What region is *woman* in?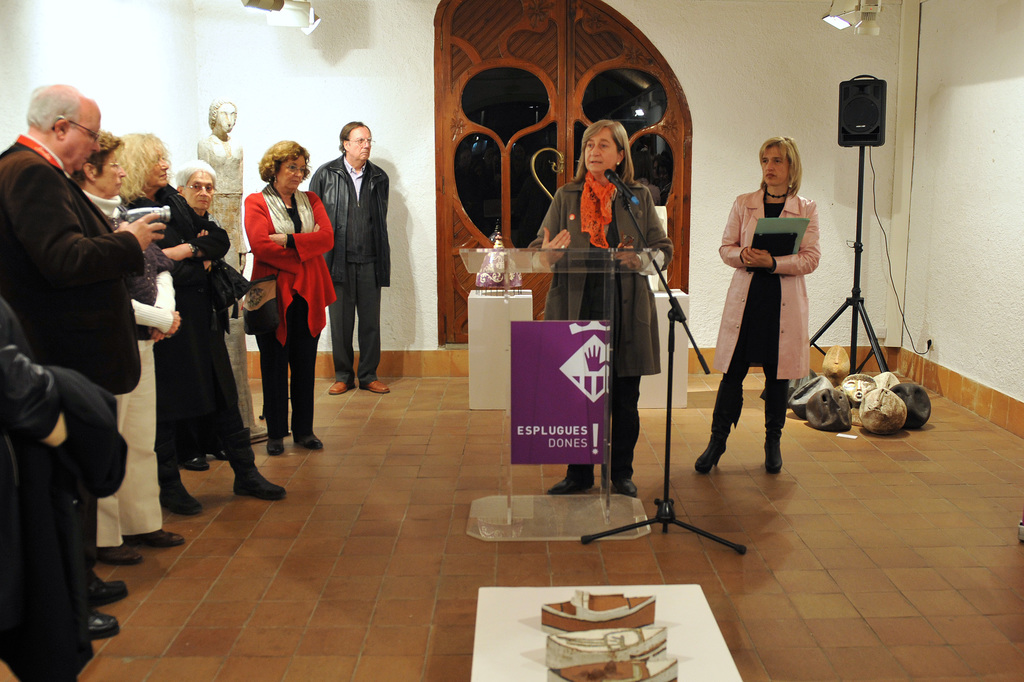
<box>691,135,819,477</box>.
